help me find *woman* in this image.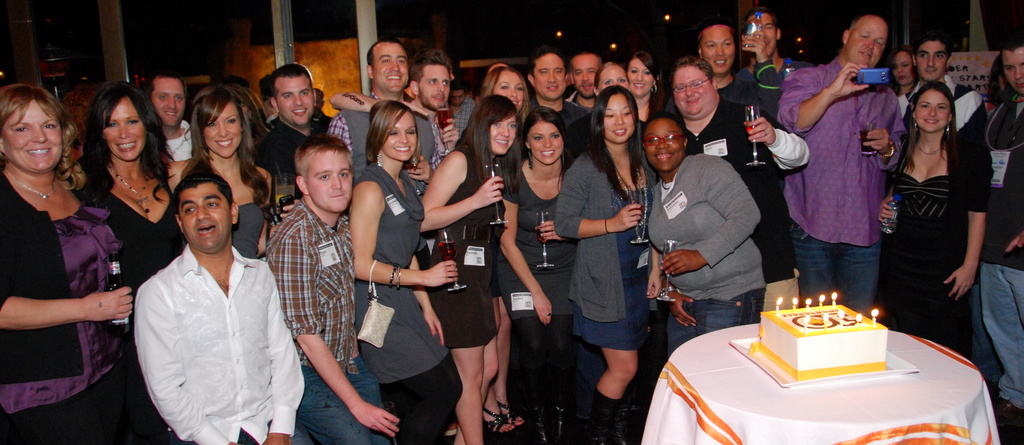
Found it: left=882, top=81, right=989, bottom=362.
